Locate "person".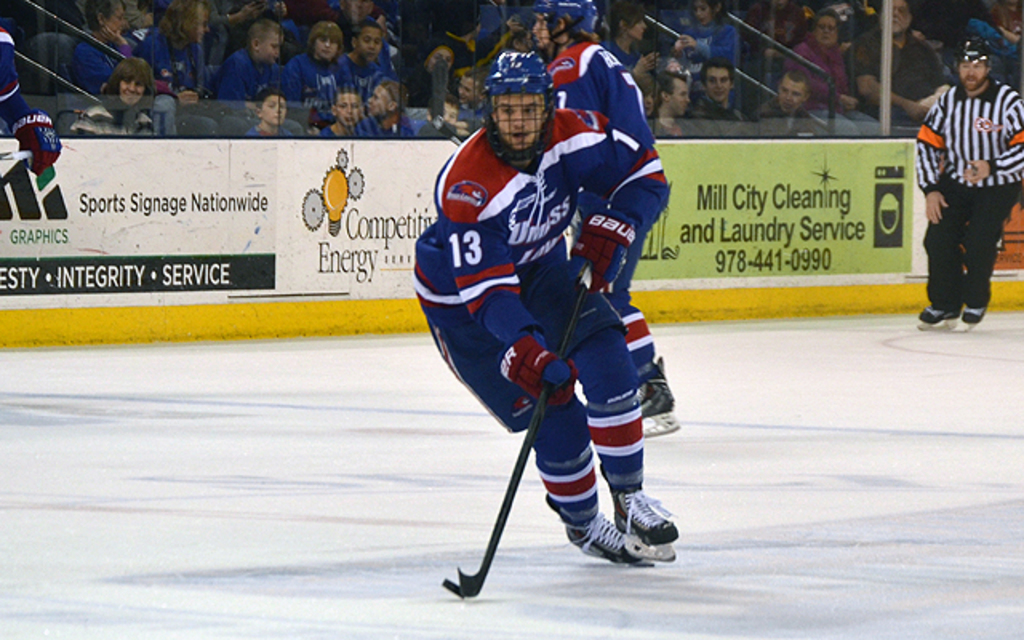
Bounding box: (424,40,458,70).
